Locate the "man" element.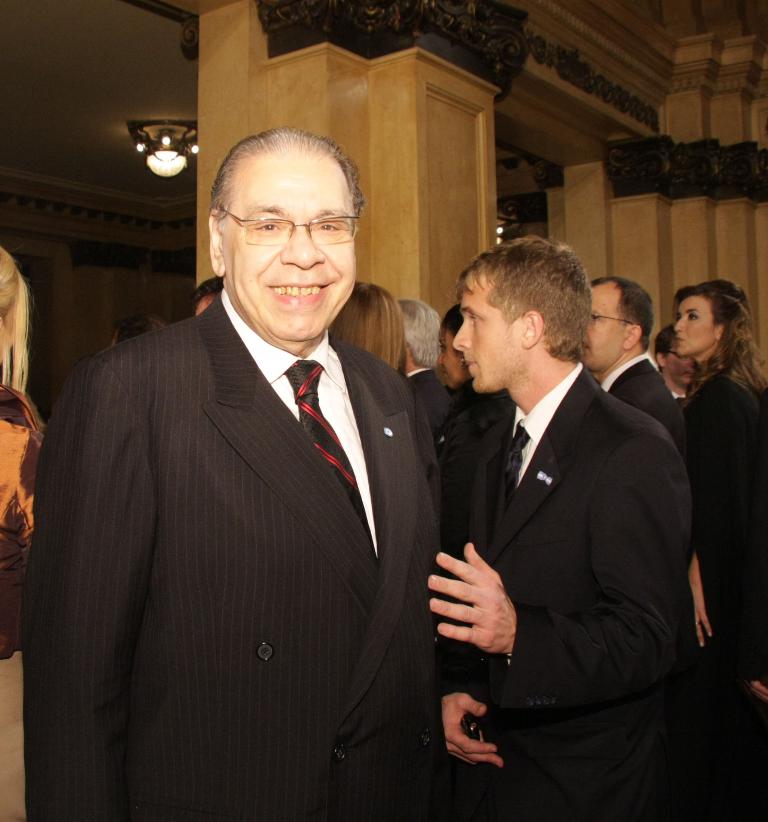
Element bbox: 395/287/455/485.
